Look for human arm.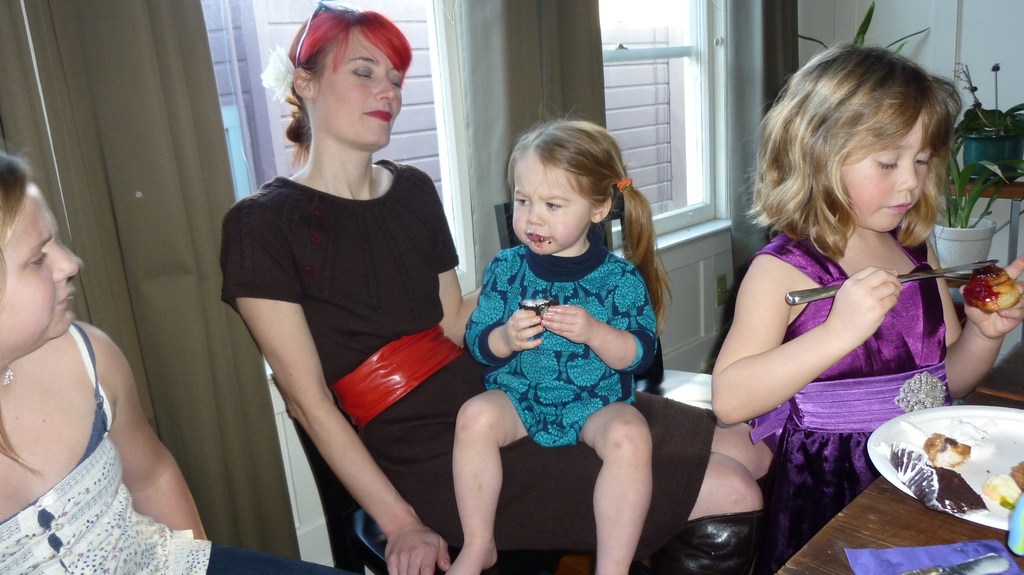
Found: 915, 244, 1023, 404.
